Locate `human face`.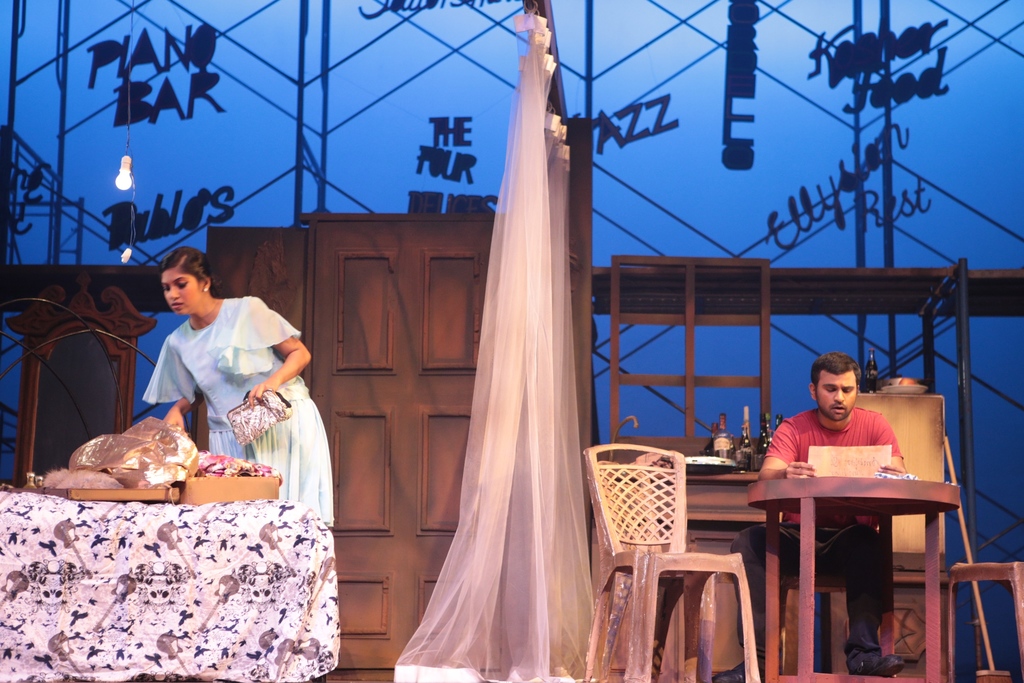
Bounding box: box=[162, 270, 205, 314].
